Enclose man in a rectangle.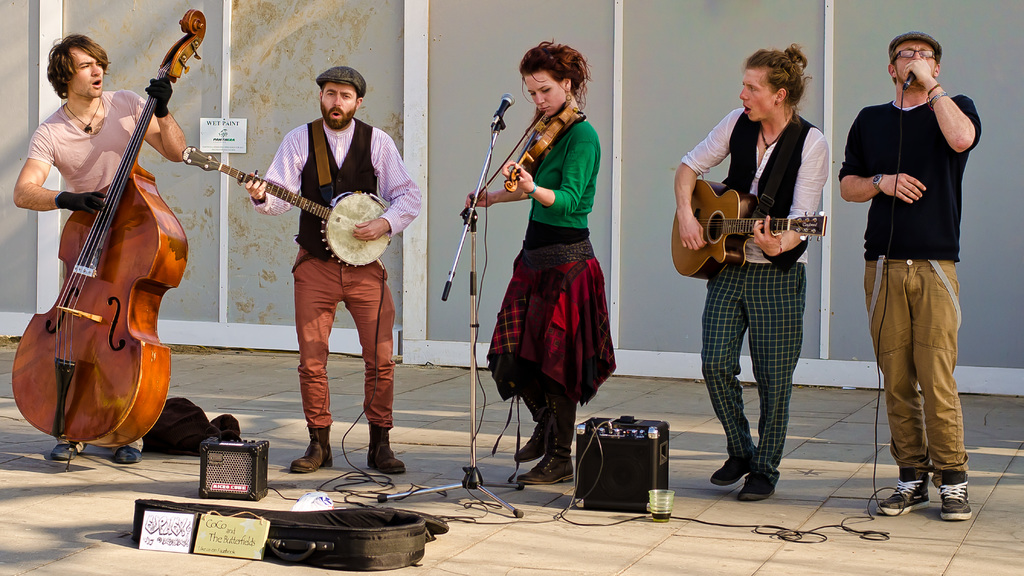
crop(9, 33, 189, 463).
